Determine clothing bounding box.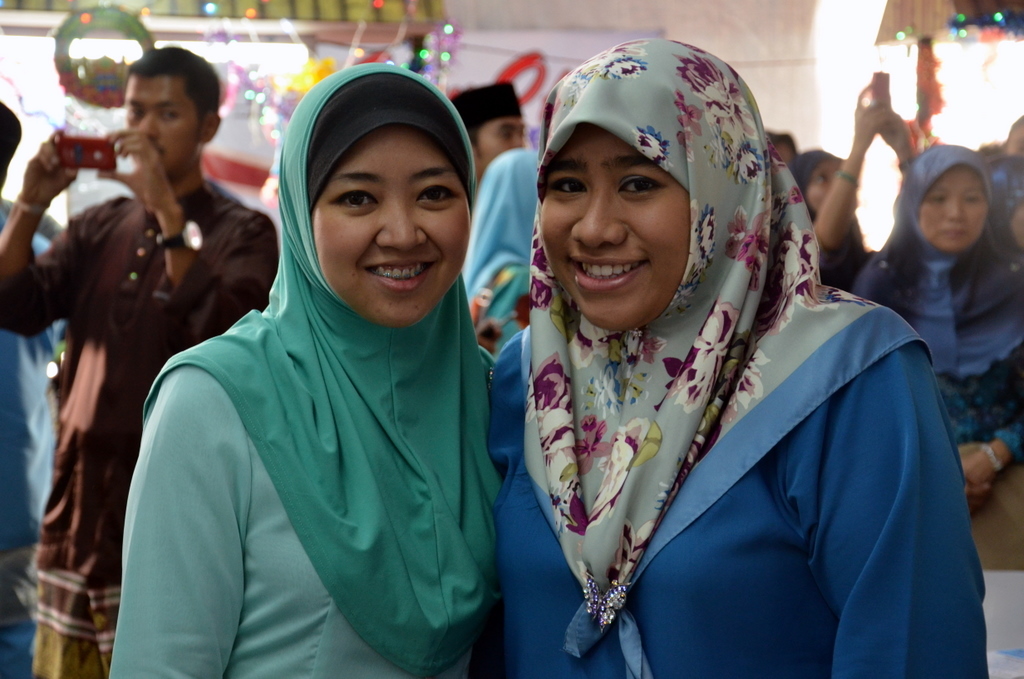
Determined: {"x1": 864, "y1": 139, "x2": 1023, "y2": 484}.
